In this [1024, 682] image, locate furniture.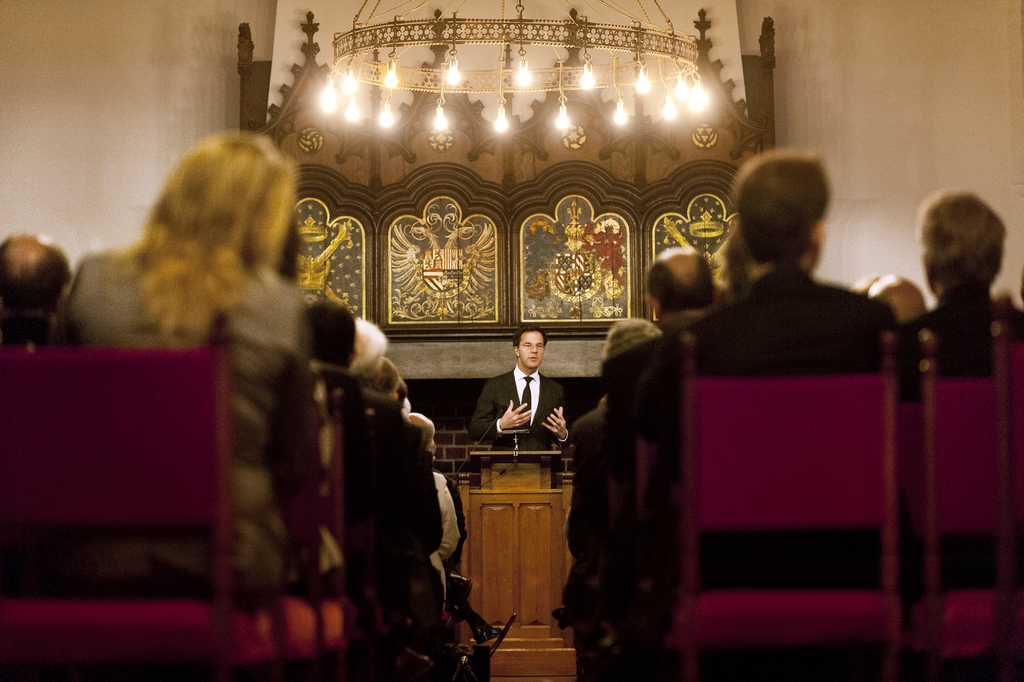
Bounding box: 904,329,999,678.
